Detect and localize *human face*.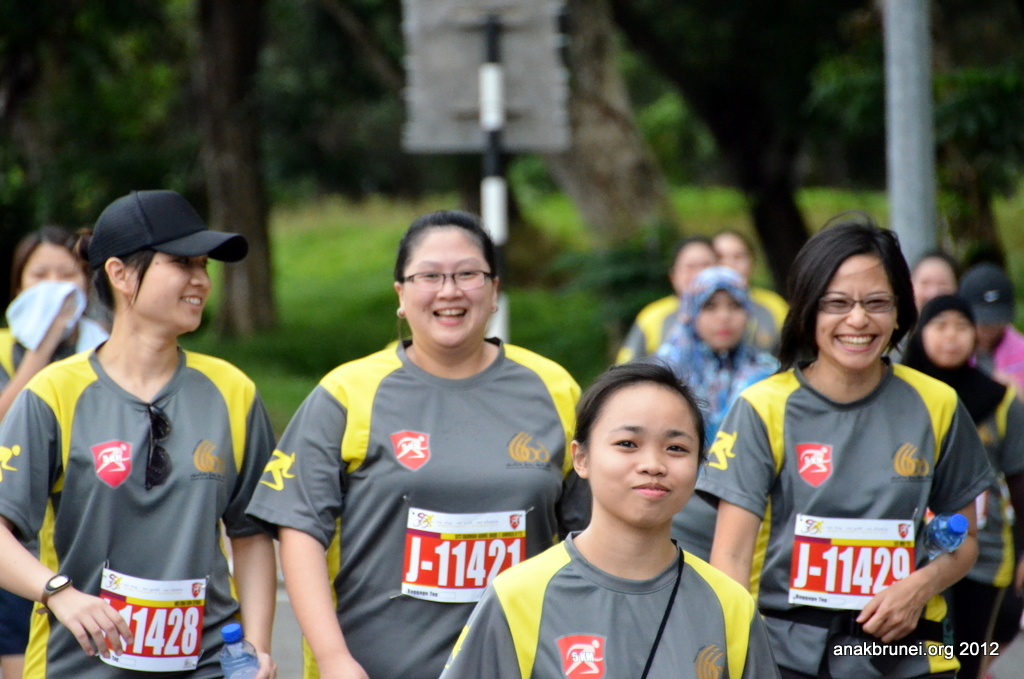
Localized at box=[721, 233, 751, 277].
